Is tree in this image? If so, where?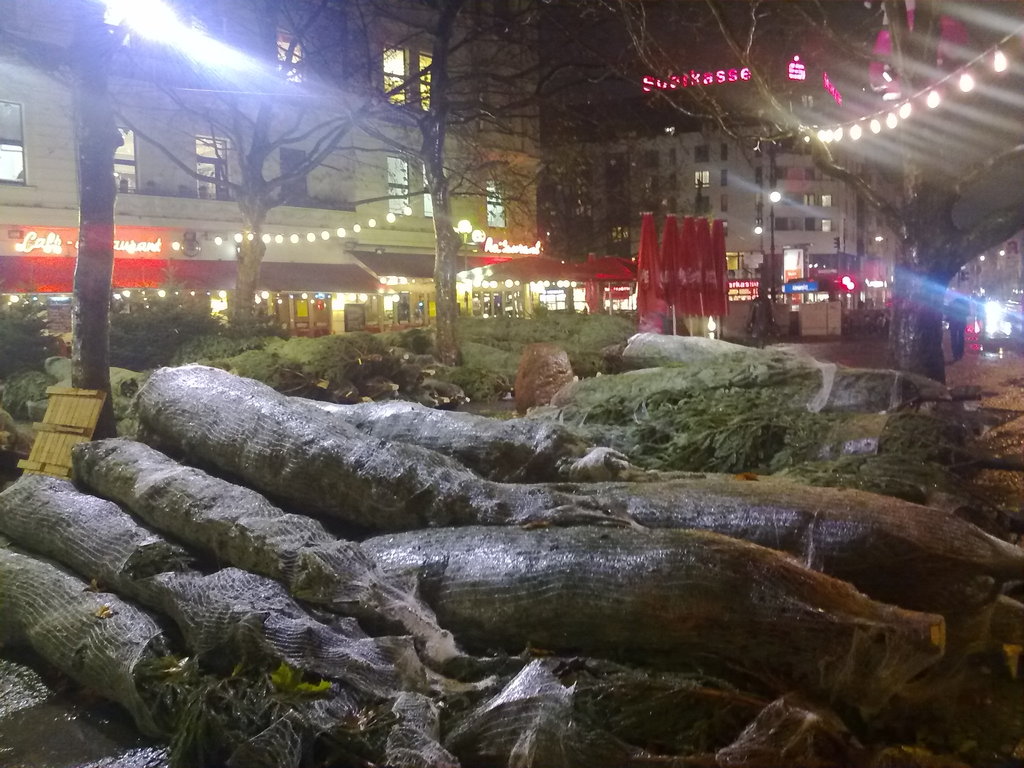
Yes, at (112, 0, 435, 325).
